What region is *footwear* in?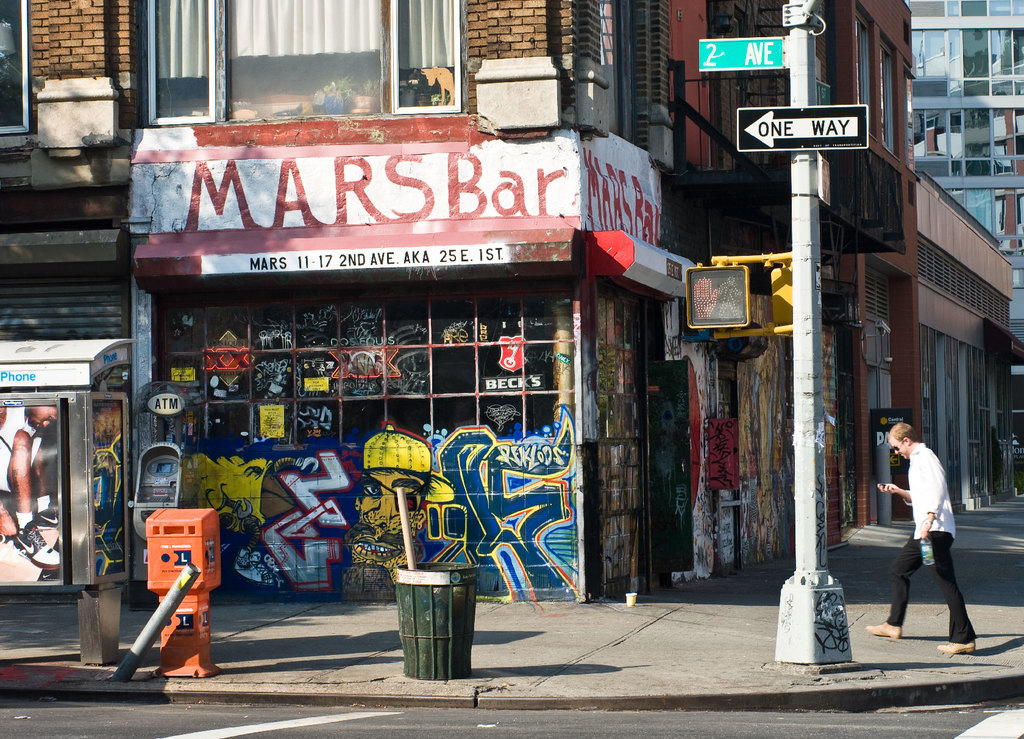
bbox=[863, 617, 896, 640].
